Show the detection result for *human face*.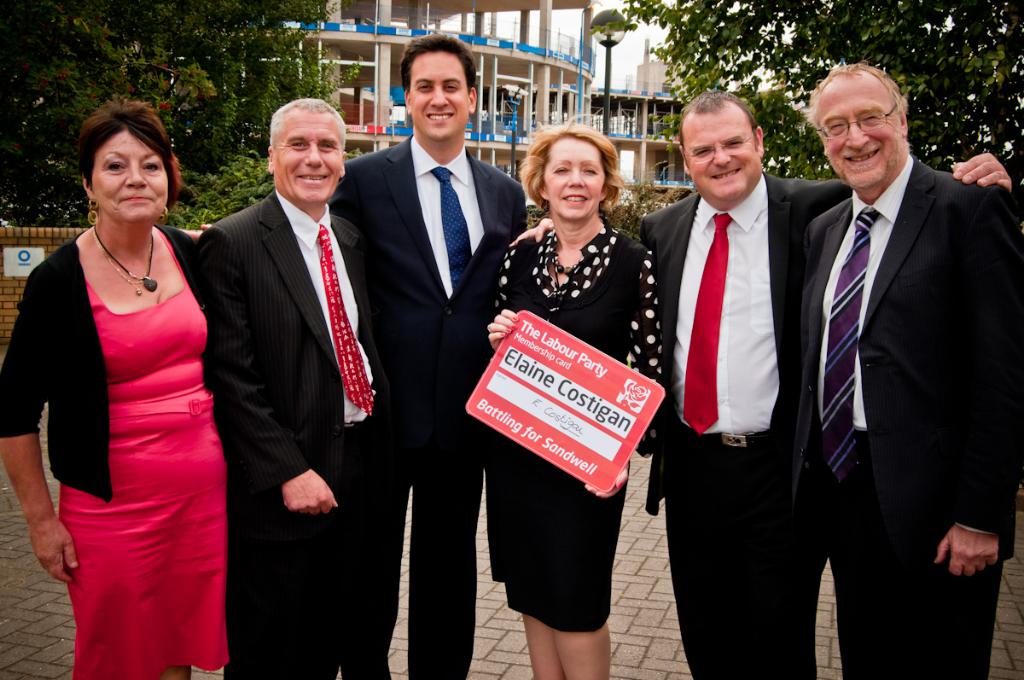
pyautogui.locateOnScreen(684, 96, 766, 200).
